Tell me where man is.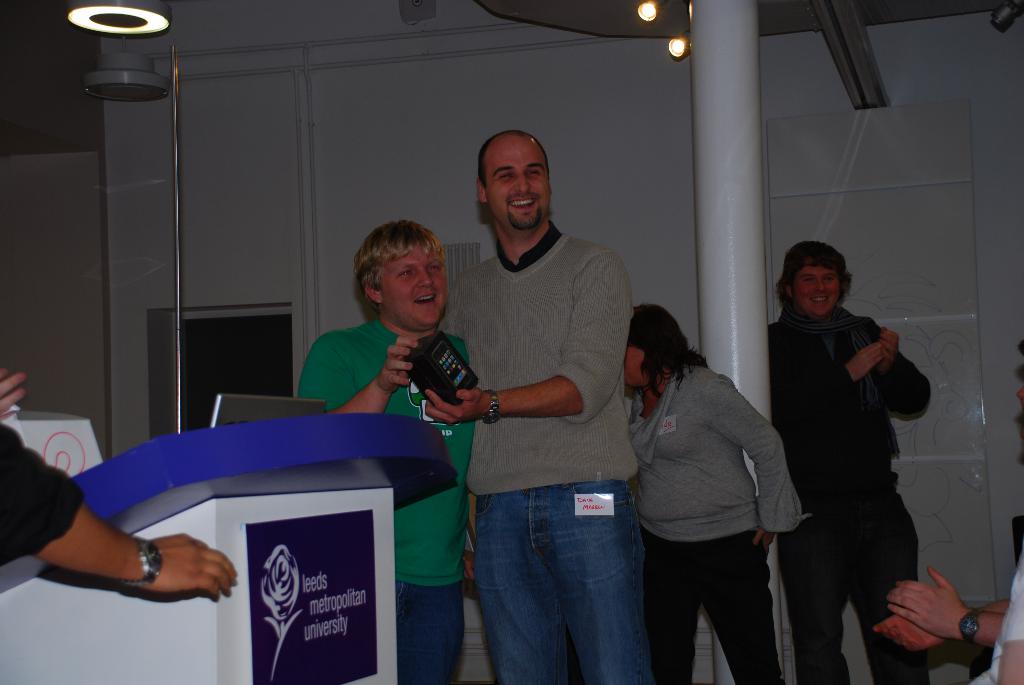
man is at box=[424, 129, 656, 684].
